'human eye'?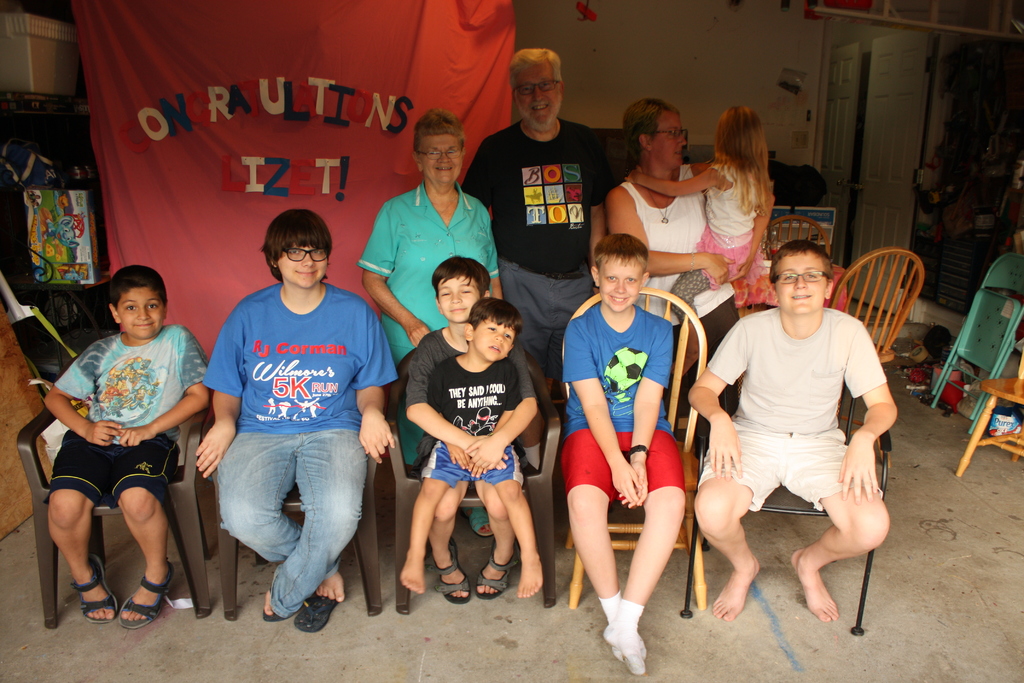
x1=449, y1=145, x2=458, y2=154
